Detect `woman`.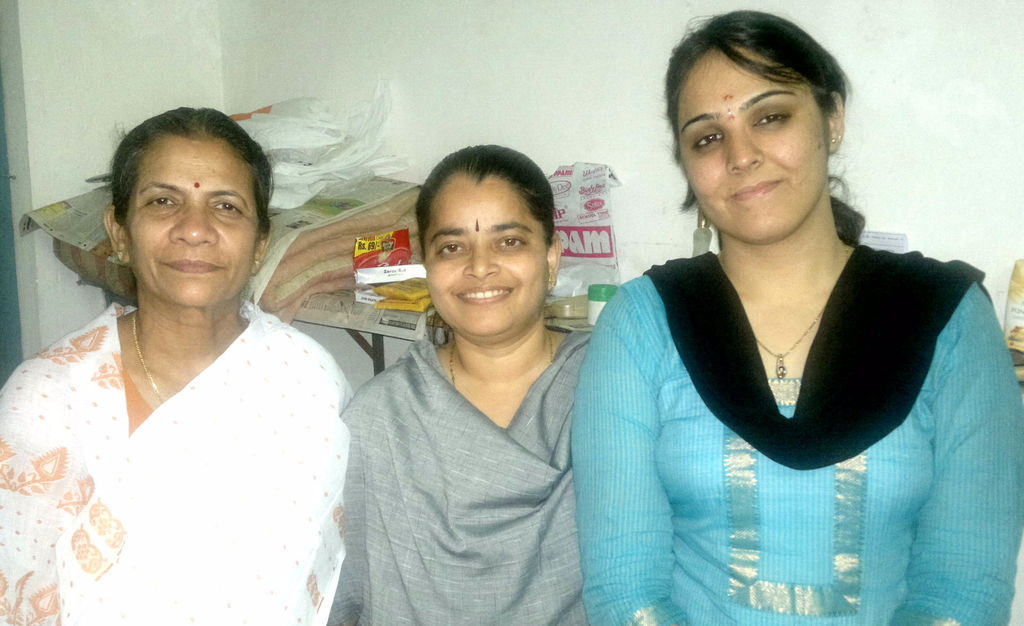
Detected at bbox=[5, 92, 368, 624].
